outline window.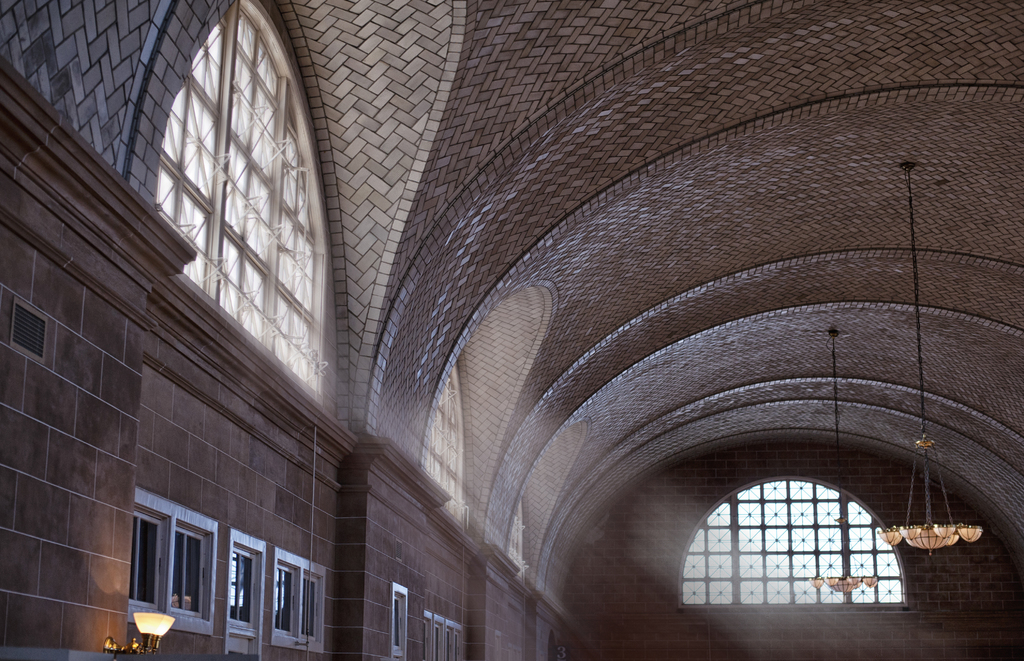
Outline: box(166, 528, 204, 614).
